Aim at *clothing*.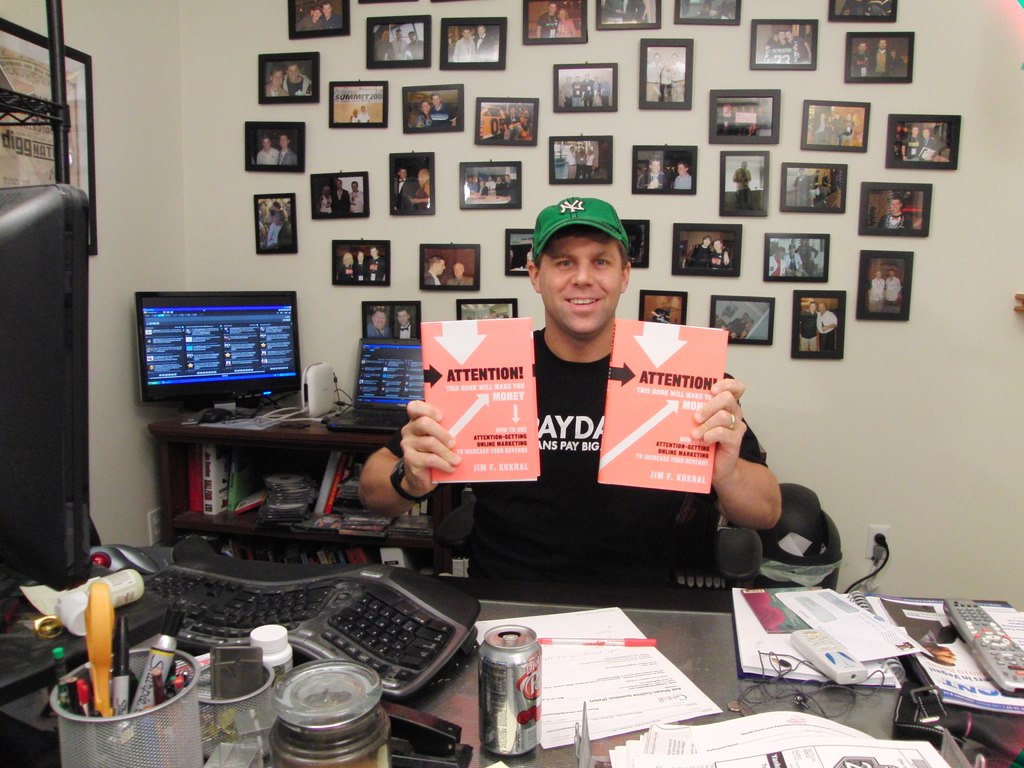
Aimed at (left=413, top=181, right=429, bottom=208).
